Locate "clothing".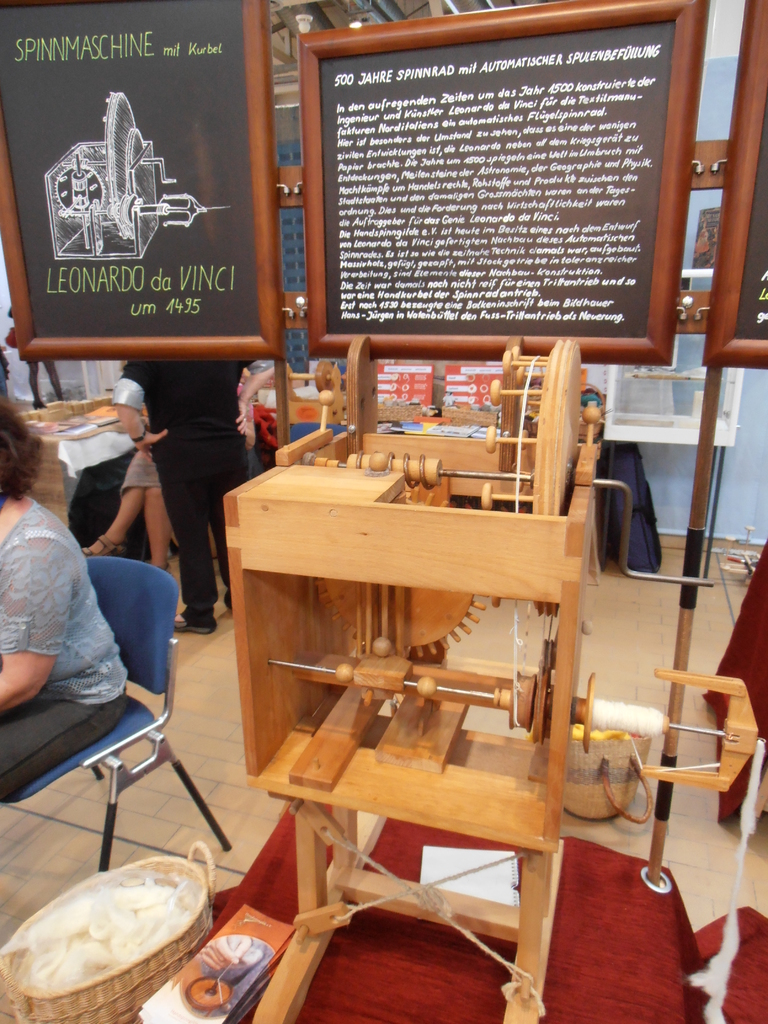
Bounding box: 111 351 247 625.
